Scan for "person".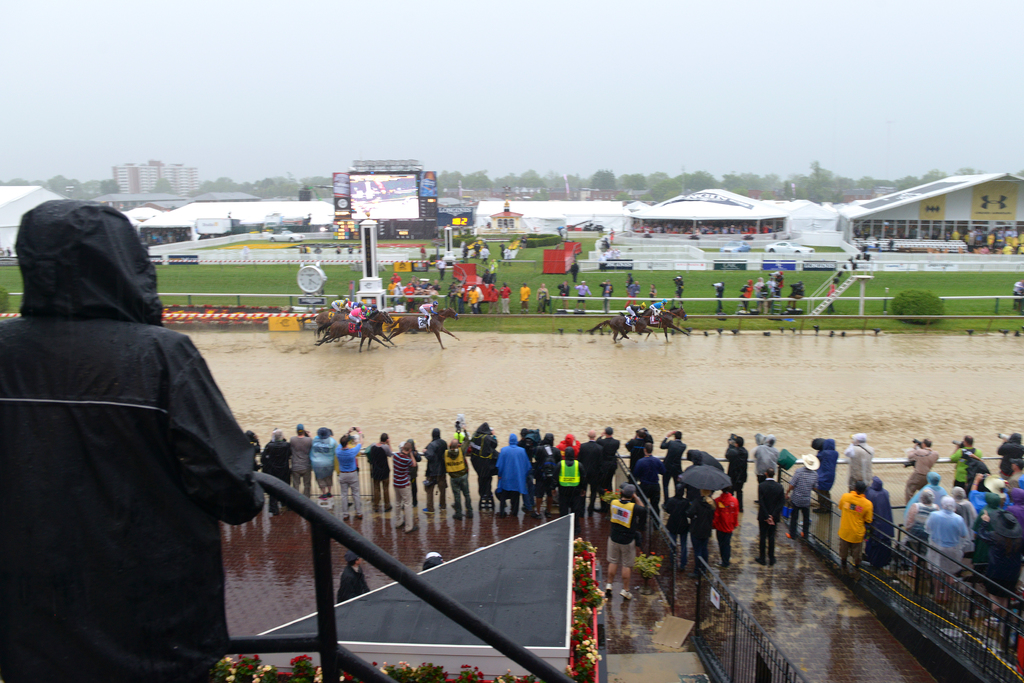
Scan result: 289/418/312/500.
